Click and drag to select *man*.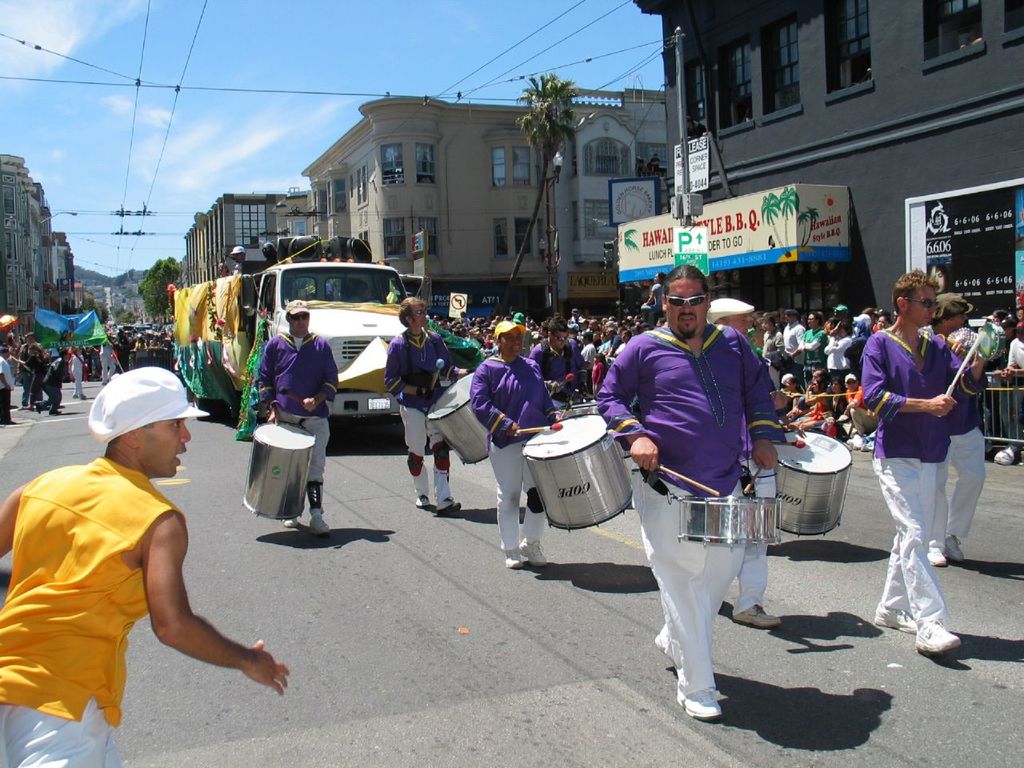
Selection: <box>781,309,806,385</box>.
